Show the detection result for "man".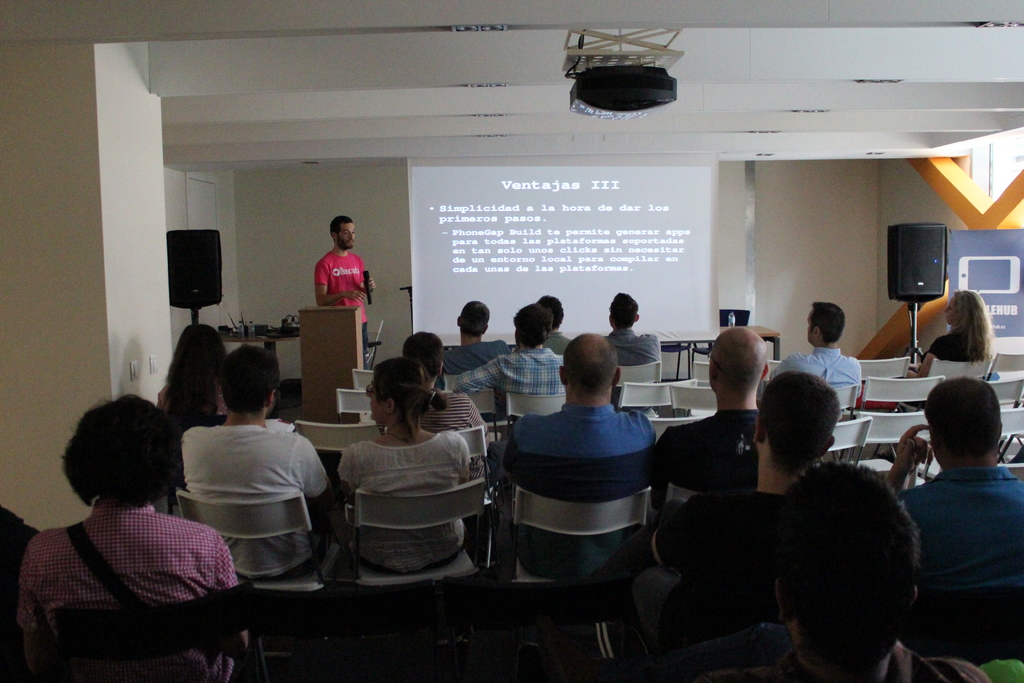
BBox(778, 300, 864, 406).
